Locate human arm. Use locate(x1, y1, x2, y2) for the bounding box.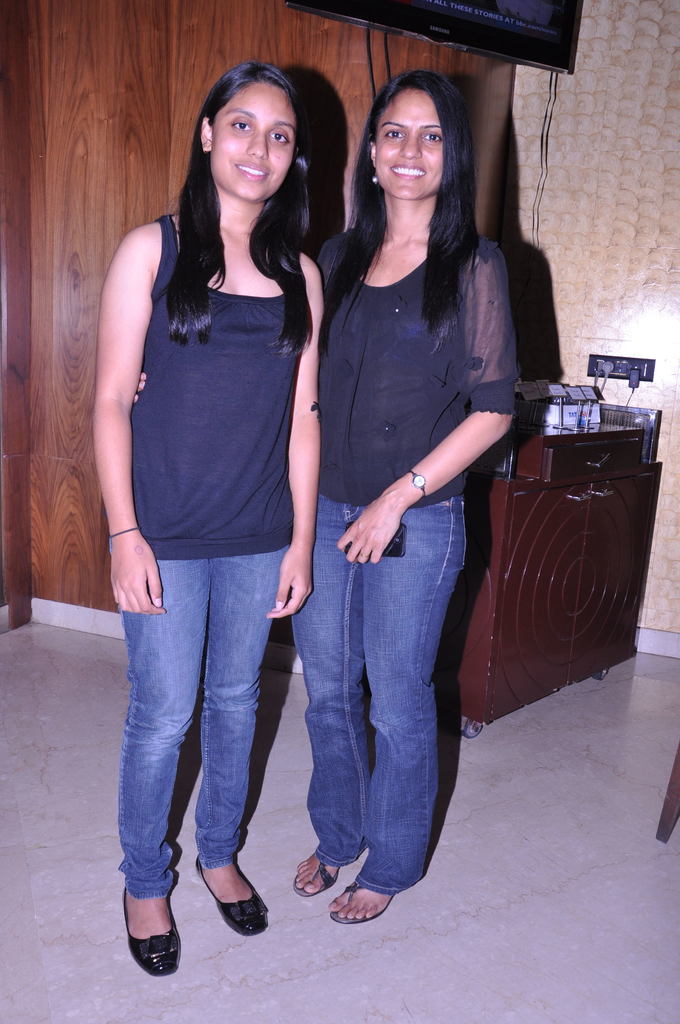
locate(337, 245, 560, 560).
